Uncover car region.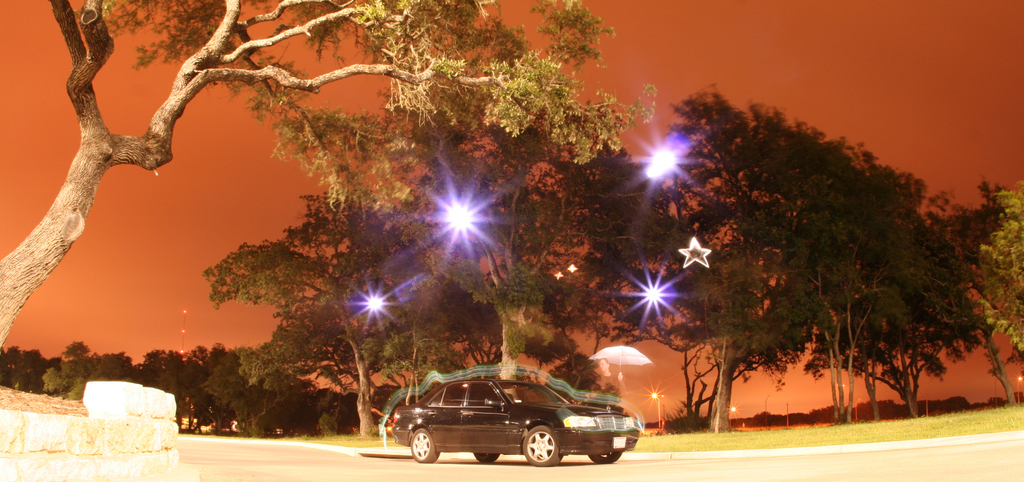
Uncovered: box(380, 365, 639, 468).
